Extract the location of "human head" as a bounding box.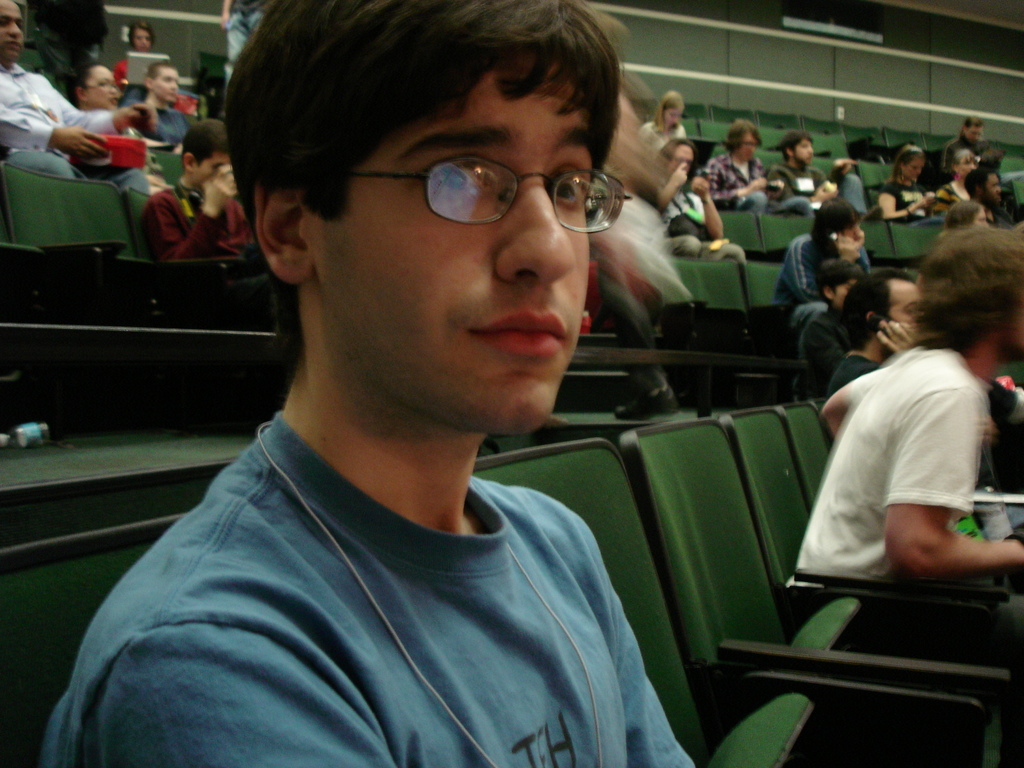
bbox=[813, 197, 862, 245].
